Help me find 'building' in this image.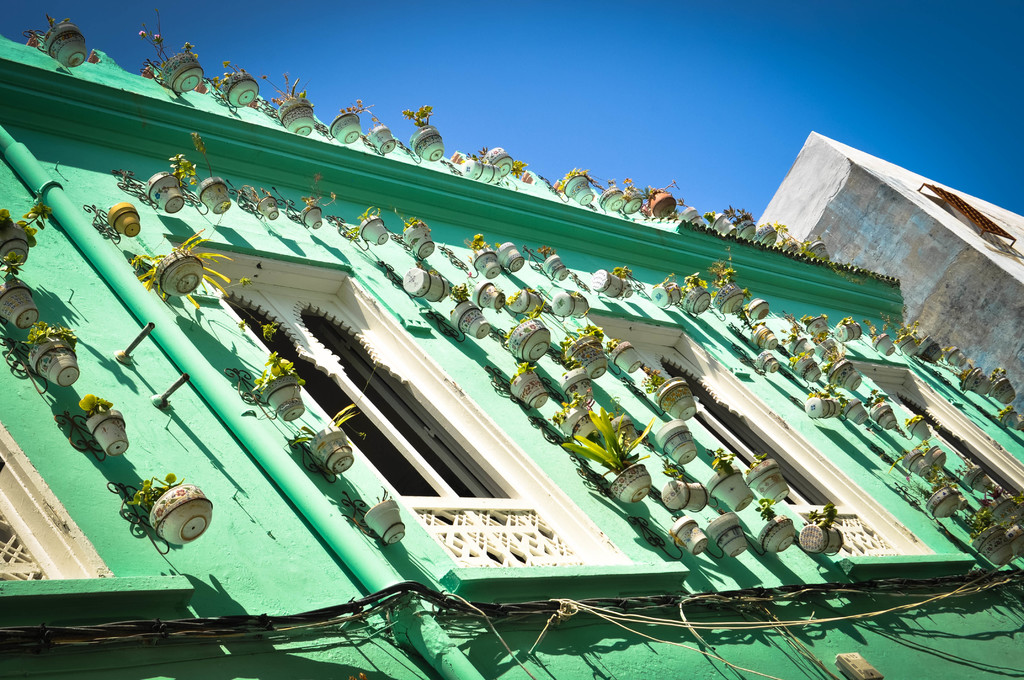
Found it: locate(757, 131, 1023, 428).
